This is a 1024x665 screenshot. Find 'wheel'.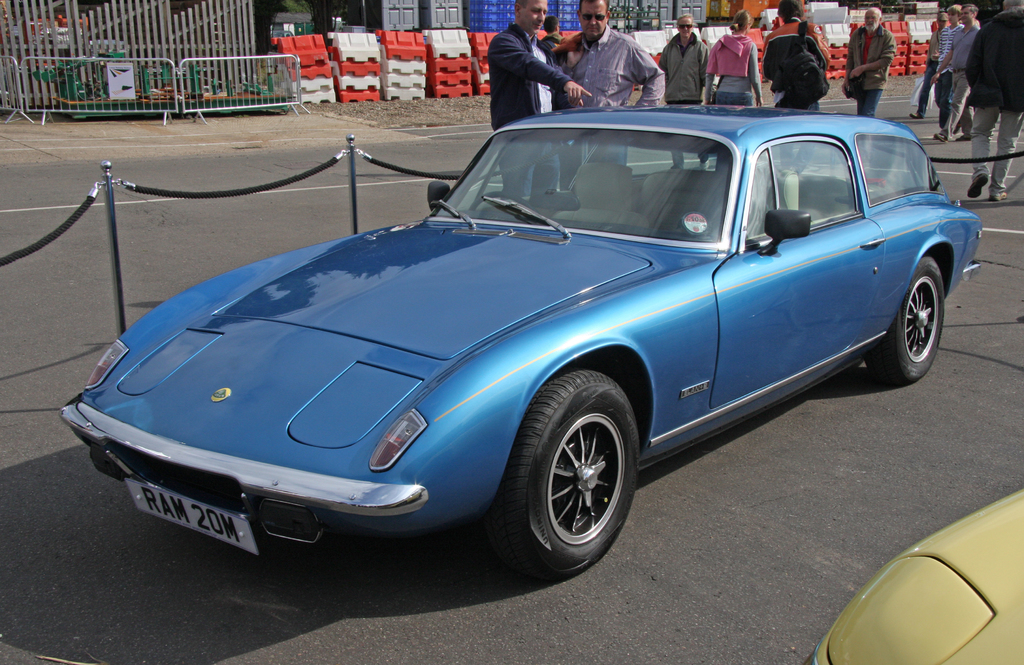
Bounding box: <box>874,264,941,381</box>.
